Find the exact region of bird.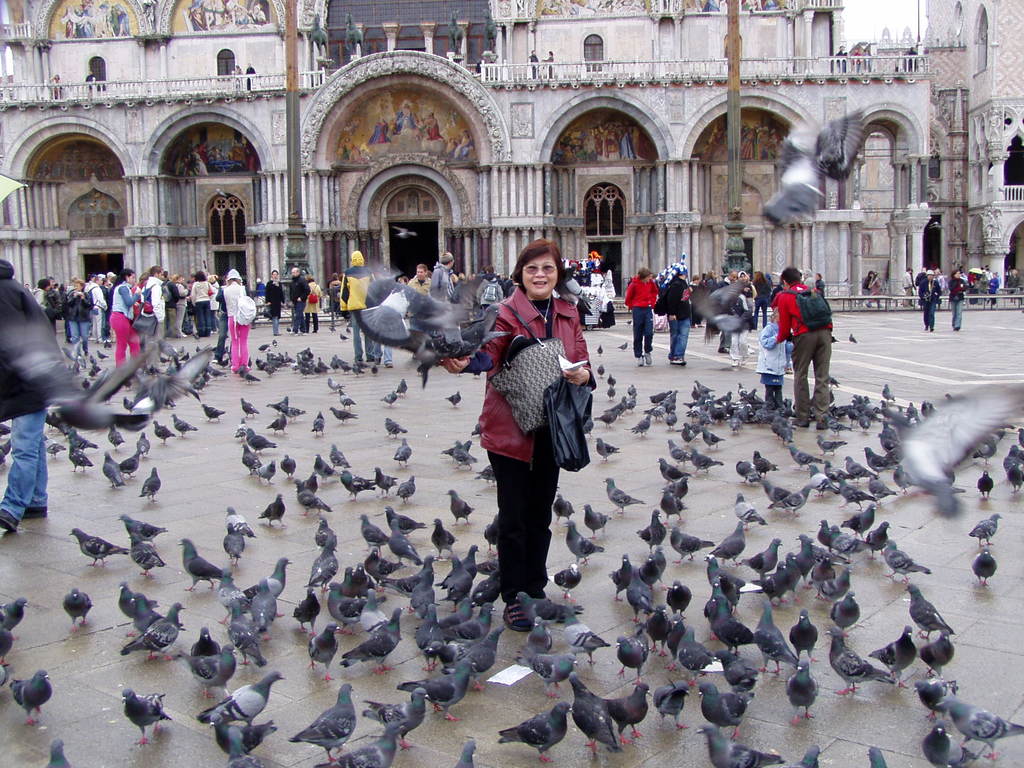
Exact region: {"left": 324, "top": 406, "right": 359, "bottom": 424}.
